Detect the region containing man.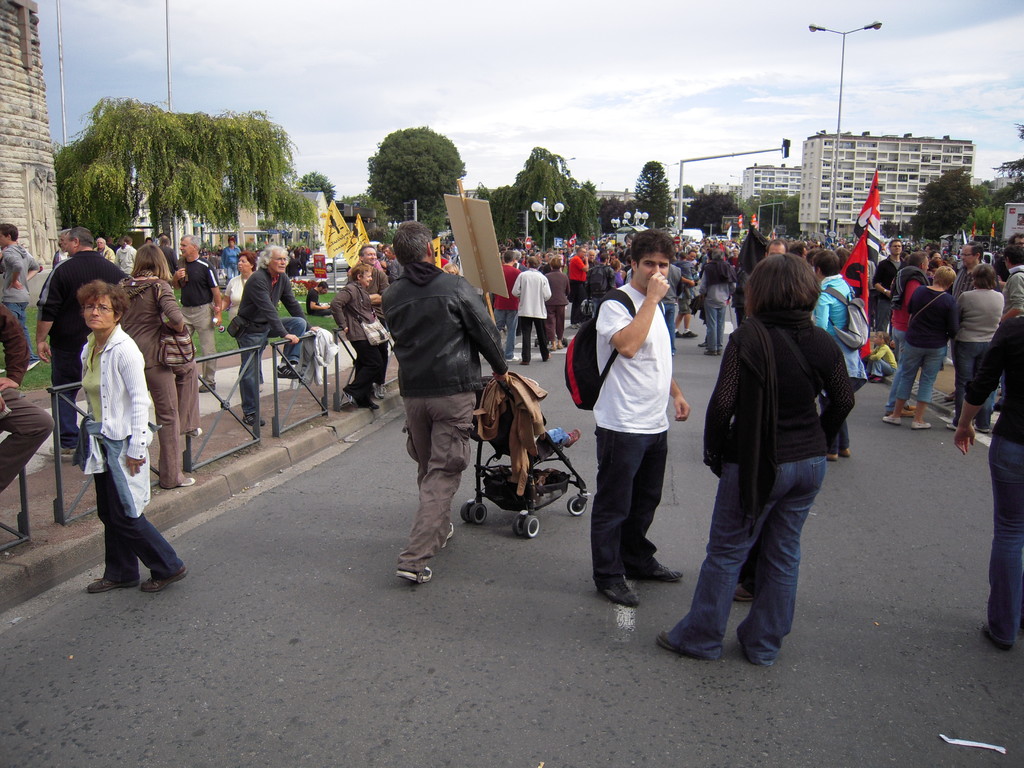
x1=936 y1=248 x2=998 y2=404.
